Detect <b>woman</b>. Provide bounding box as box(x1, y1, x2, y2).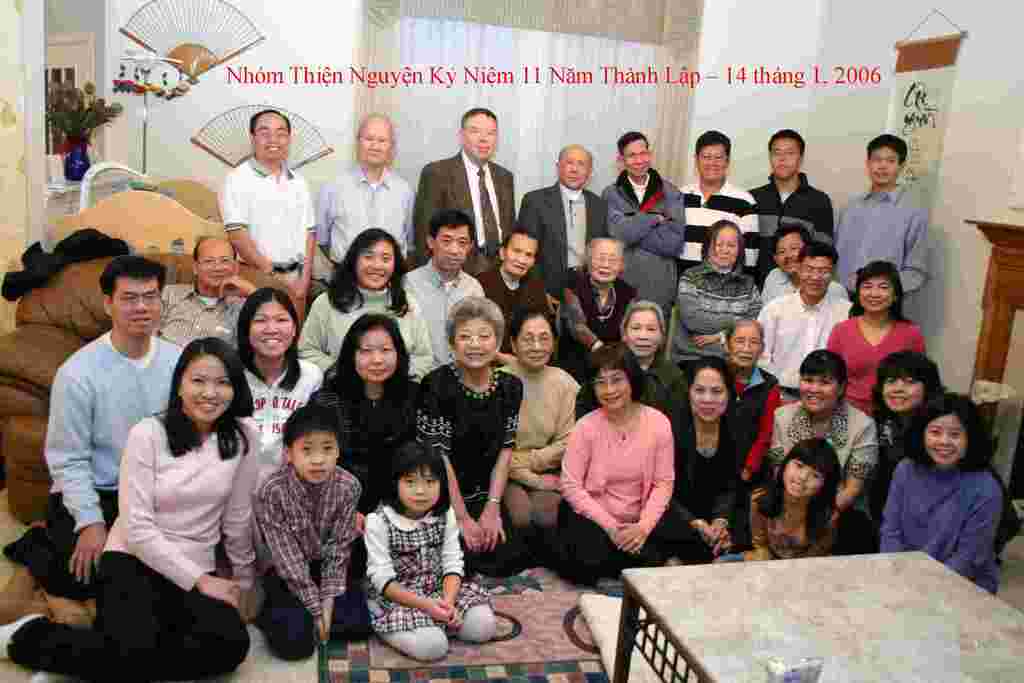
box(769, 350, 879, 556).
